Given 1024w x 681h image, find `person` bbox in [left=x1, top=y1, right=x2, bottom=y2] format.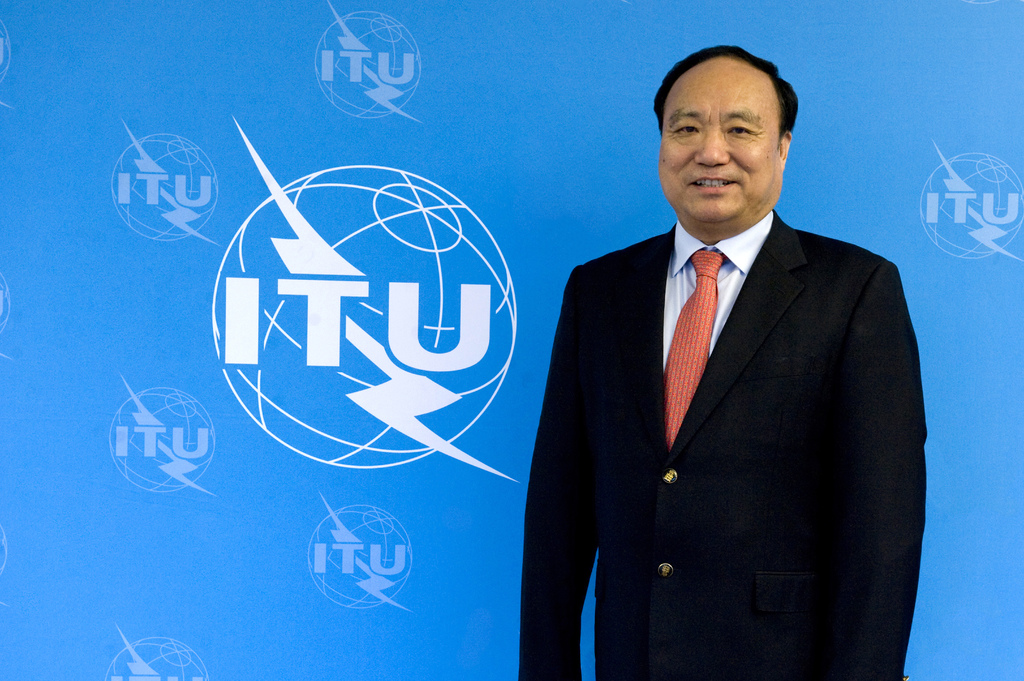
[left=520, top=44, right=929, bottom=680].
